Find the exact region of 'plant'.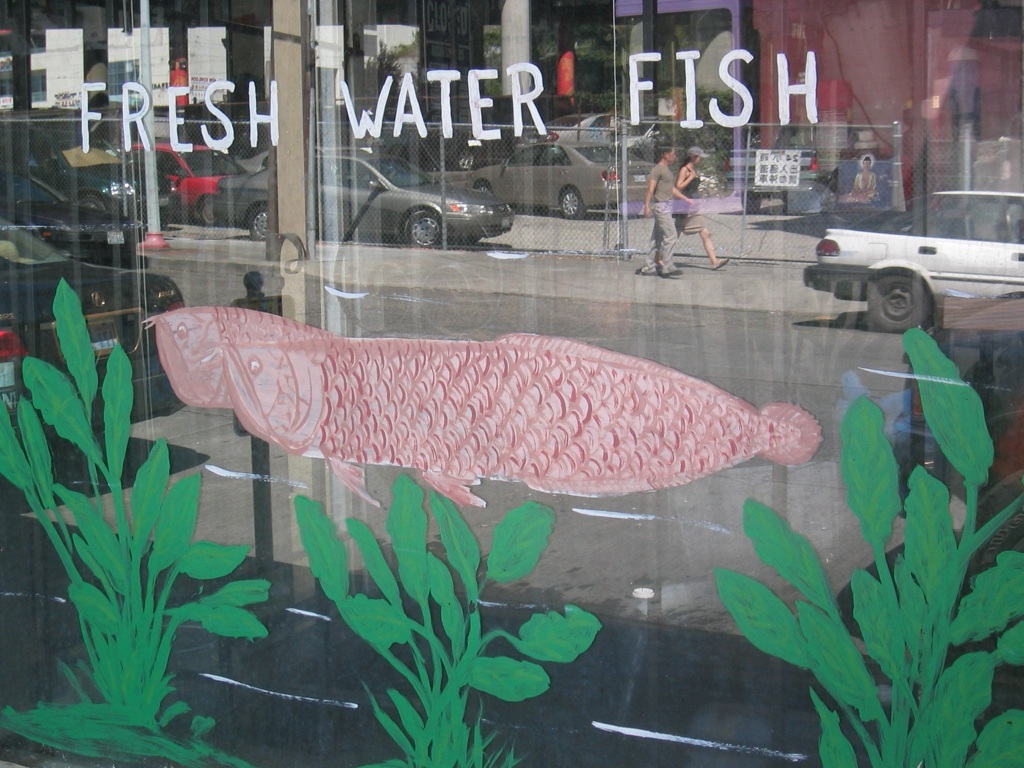
Exact region: locate(0, 279, 269, 767).
